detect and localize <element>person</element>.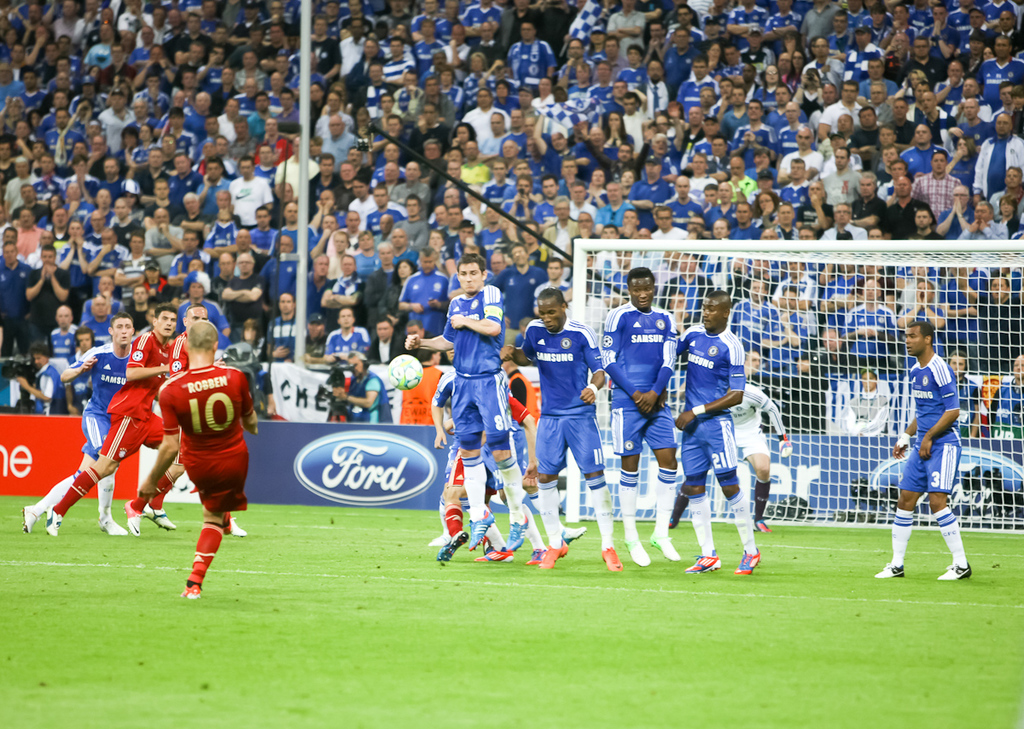
Localized at [x1=271, y1=291, x2=294, y2=358].
